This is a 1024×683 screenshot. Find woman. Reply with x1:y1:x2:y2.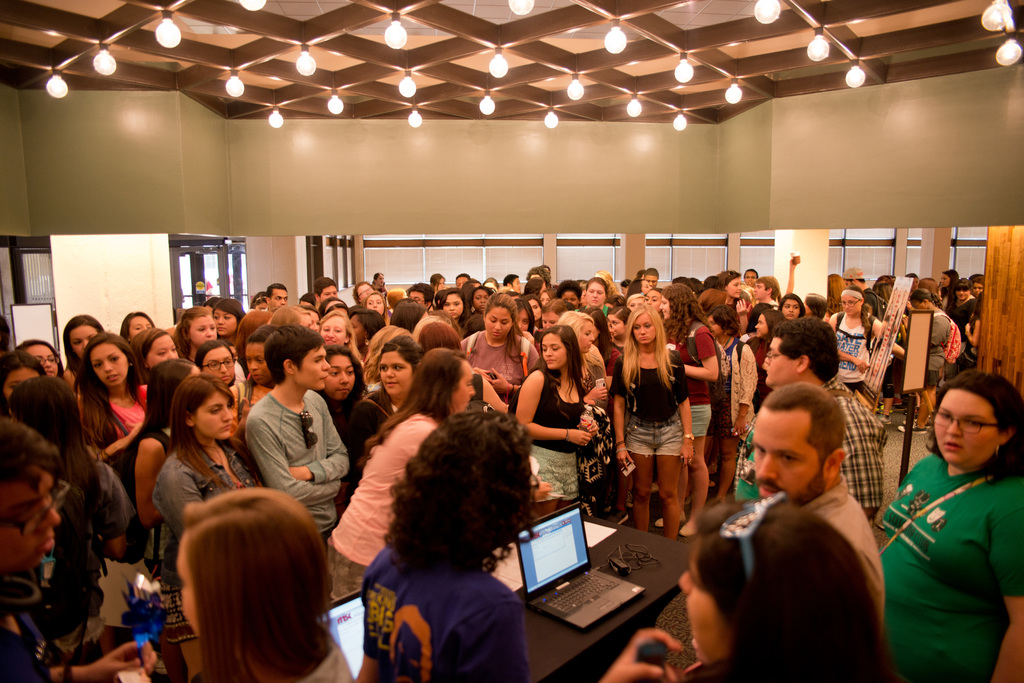
973:275:986:295.
